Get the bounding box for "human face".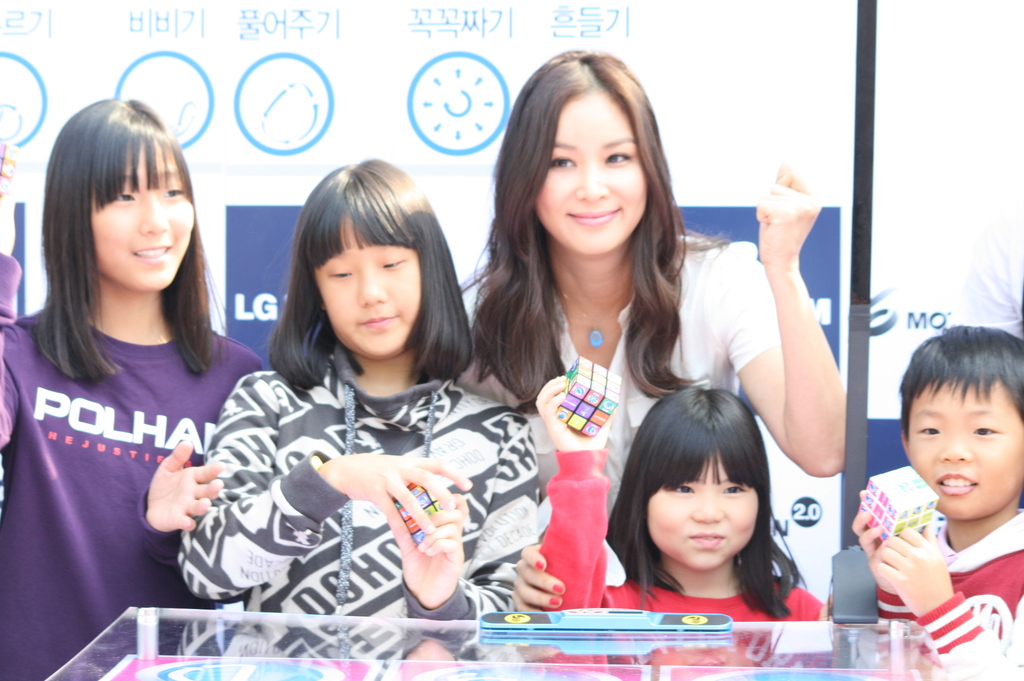
(left=909, top=376, right=1023, bottom=518).
